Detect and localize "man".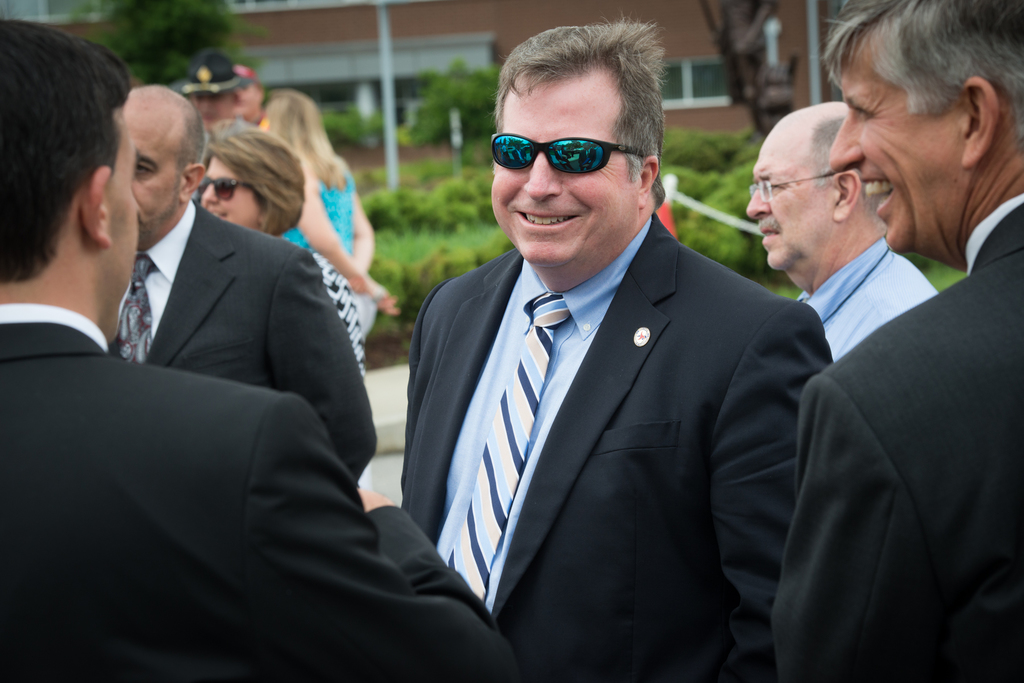
Localized at x1=748, y1=99, x2=944, y2=366.
